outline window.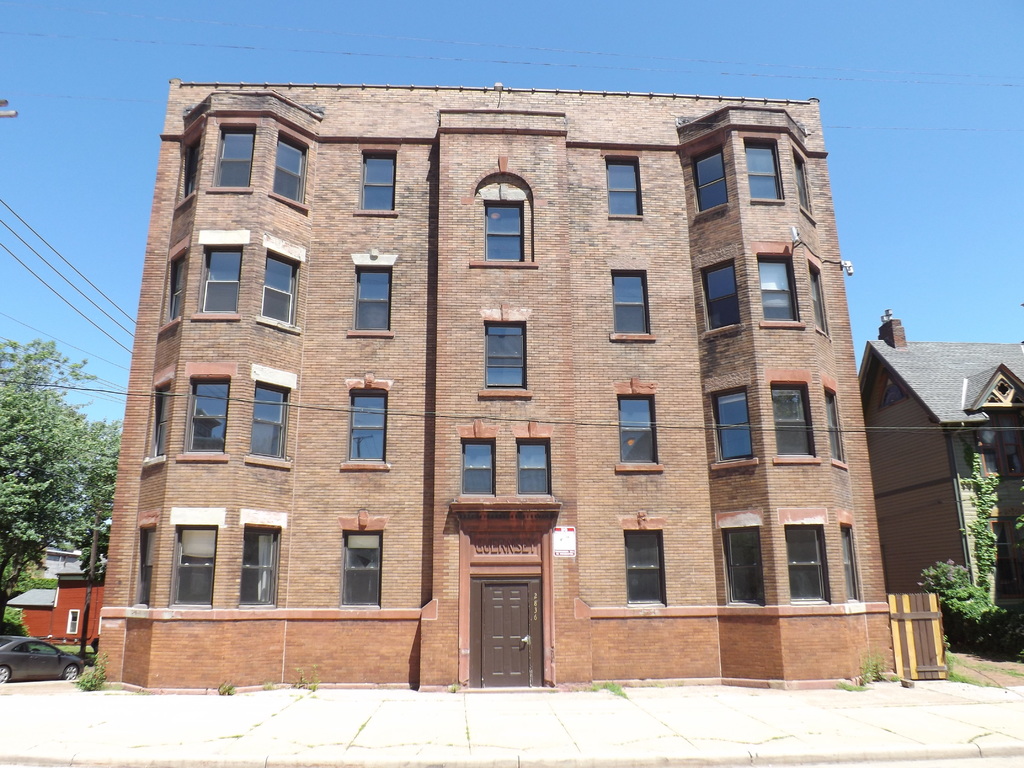
Outline: <region>239, 522, 276, 605</region>.
